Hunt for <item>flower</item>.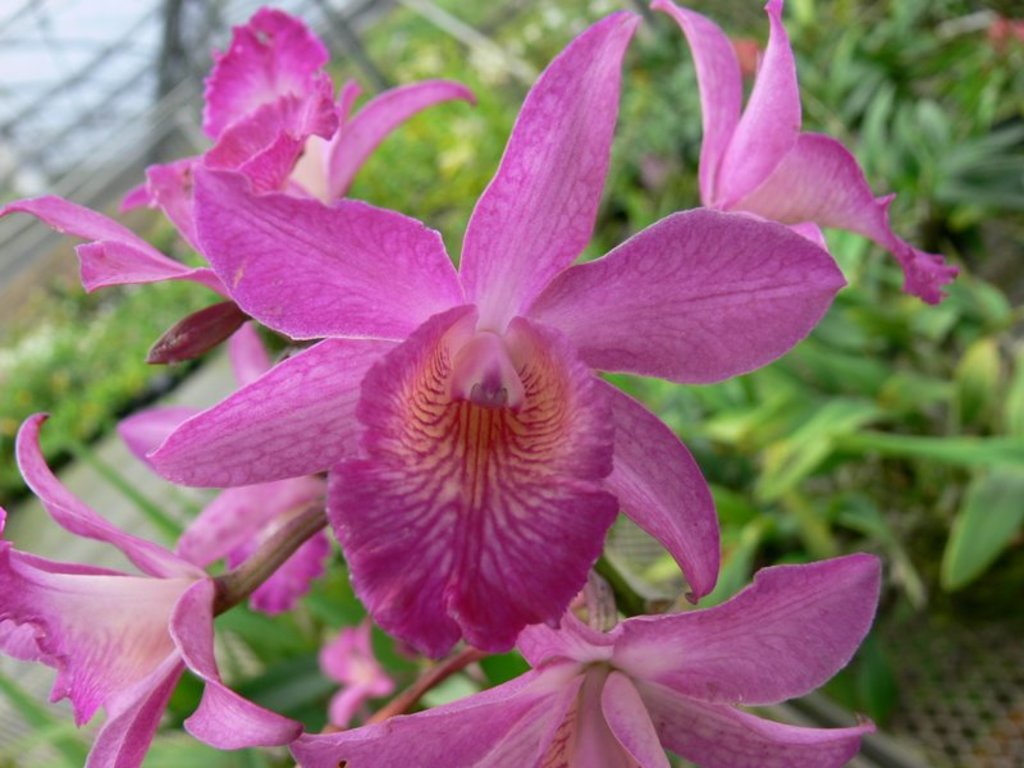
Hunted down at bbox=(288, 563, 891, 762).
